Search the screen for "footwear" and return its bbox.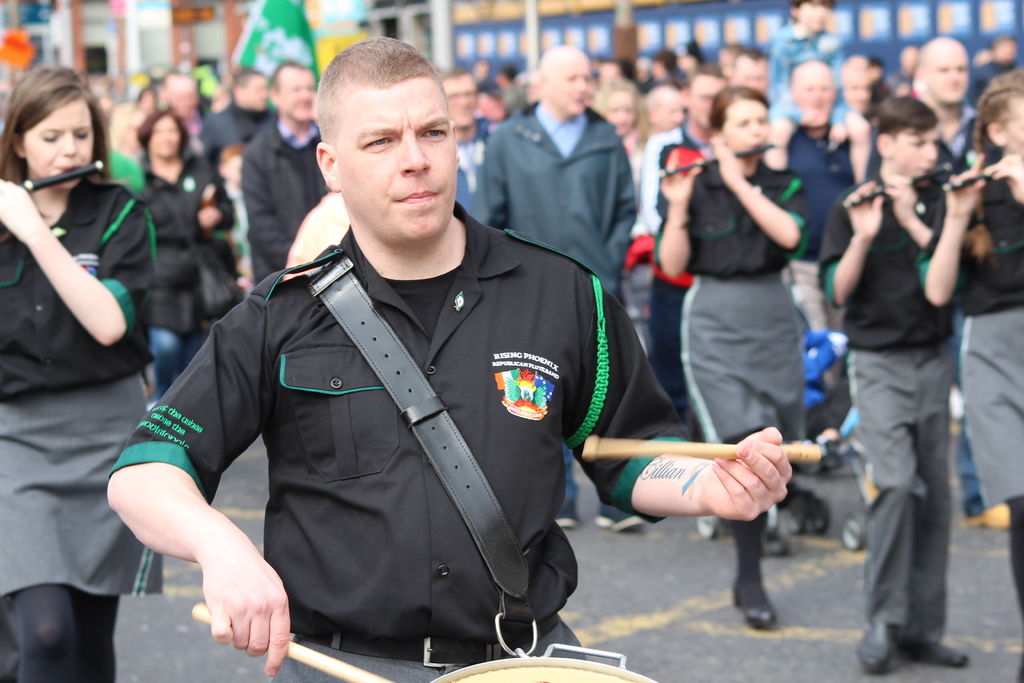
Found: l=551, t=501, r=575, b=526.
